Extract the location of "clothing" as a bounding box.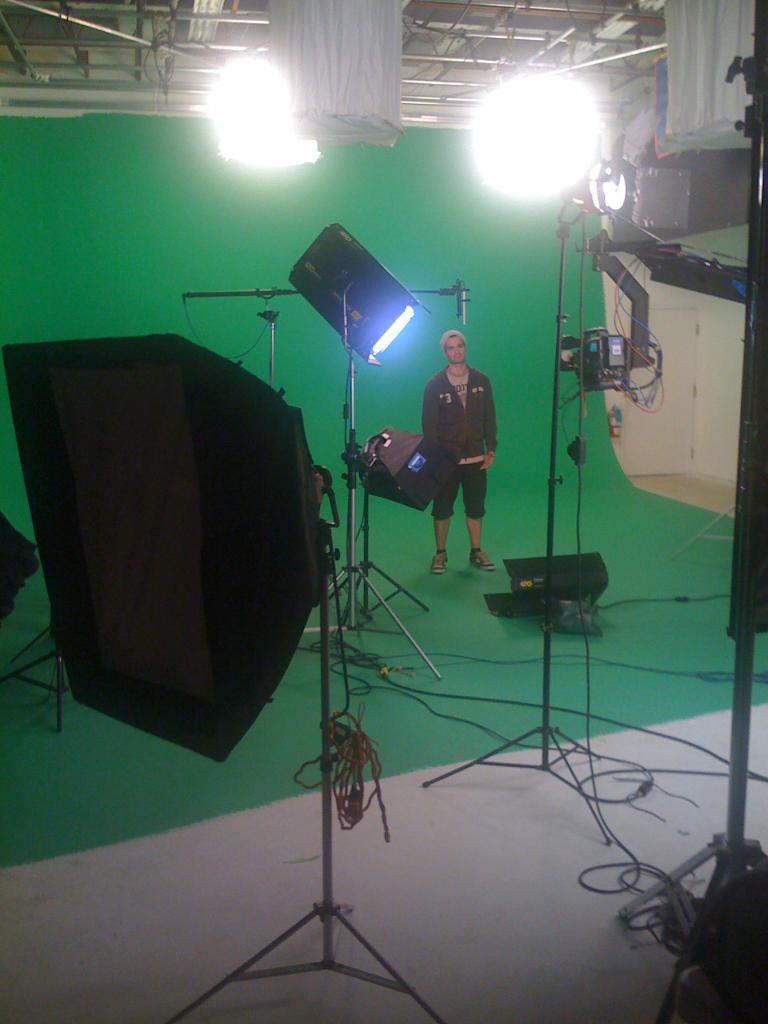
[x1=417, y1=360, x2=502, y2=515].
